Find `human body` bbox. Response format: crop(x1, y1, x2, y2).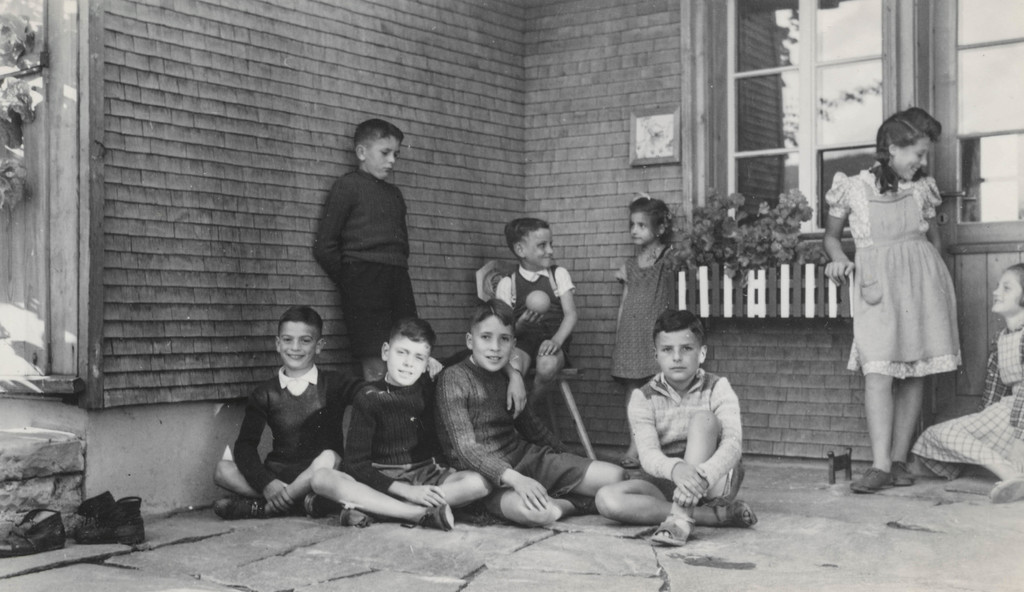
crop(316, 109, 431, 367).
